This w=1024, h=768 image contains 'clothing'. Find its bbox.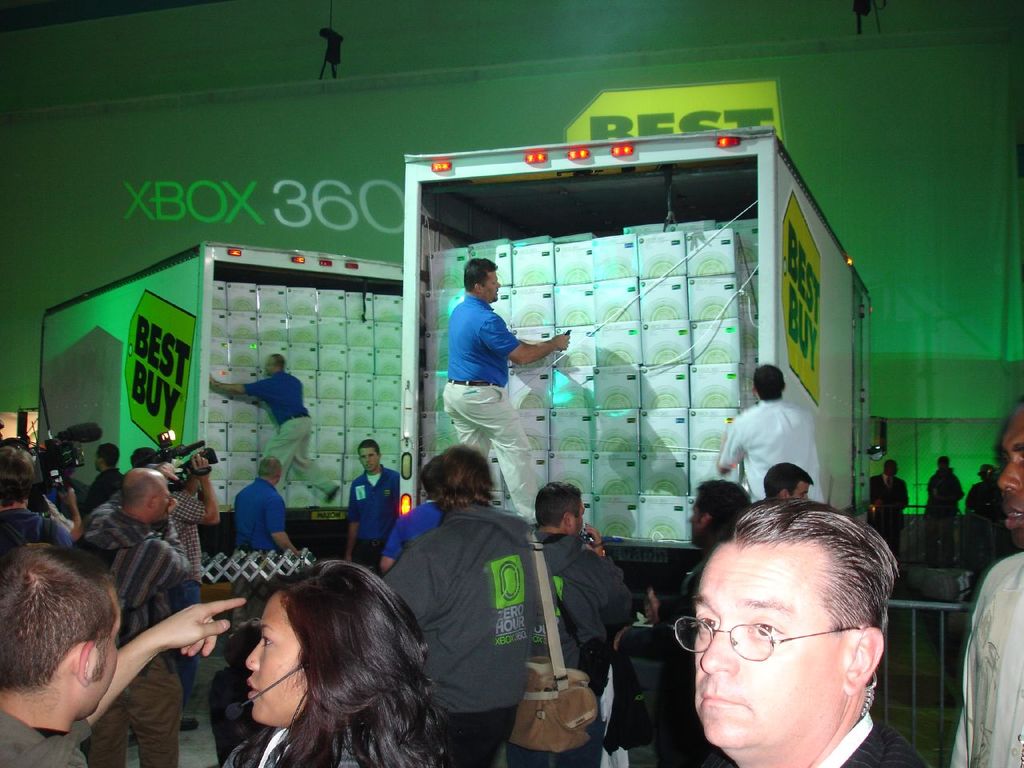
bbox=(218, 714, 411, 767).
